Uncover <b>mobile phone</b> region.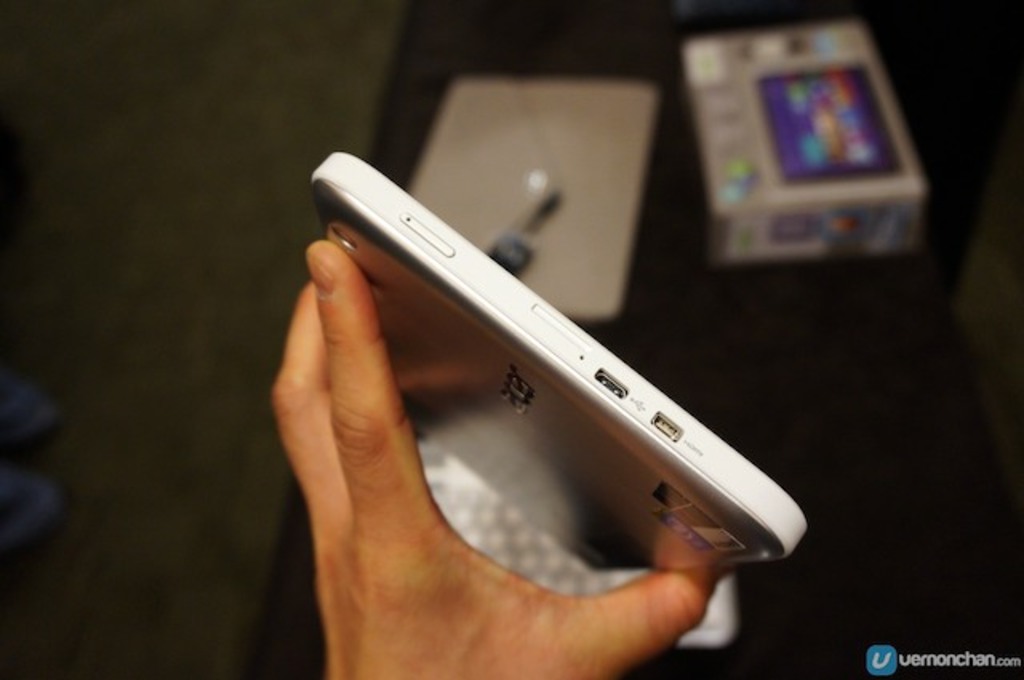
Uncovered: <bbox>294, 162, 814, 606</bbox>.
